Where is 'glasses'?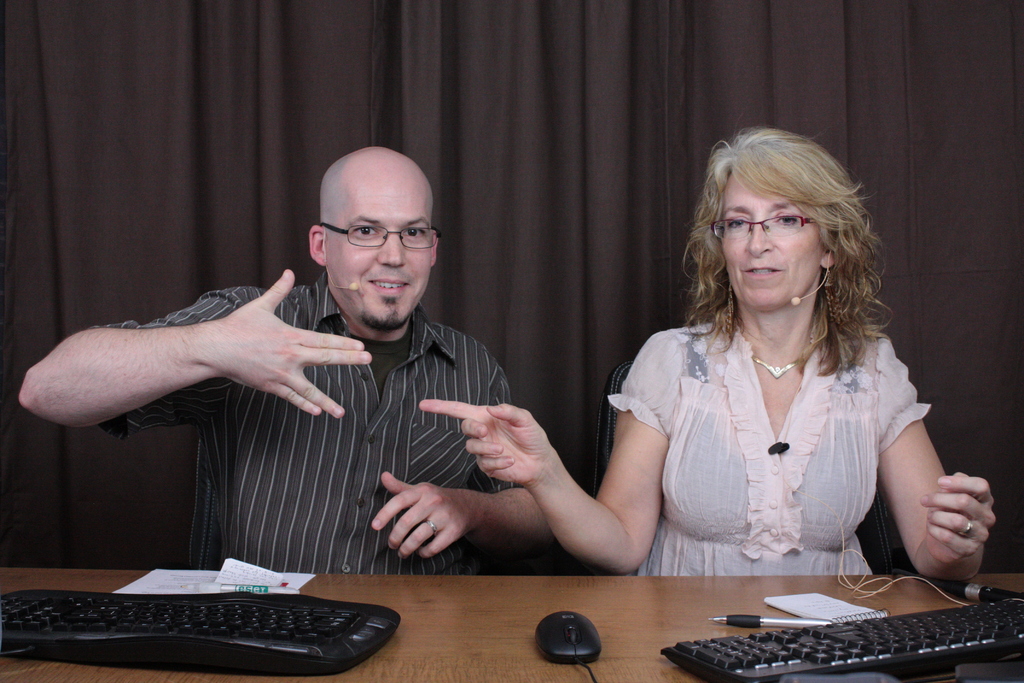
detection(710, 213, 815, 240).
